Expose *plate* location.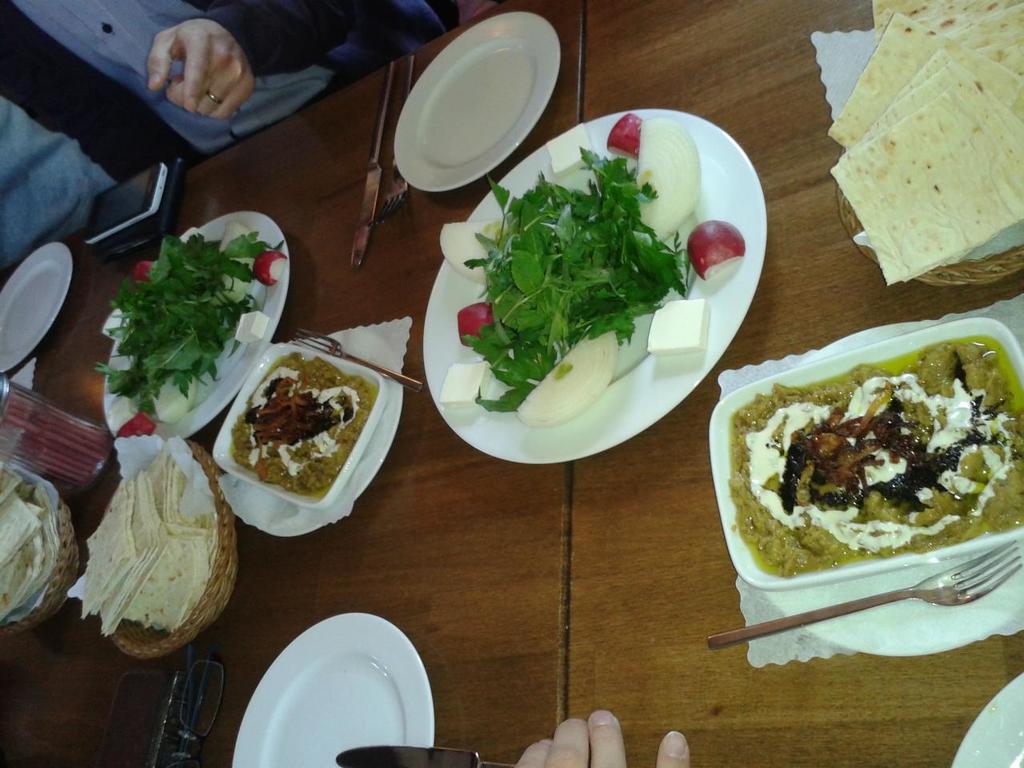
Exposed at l=955, t=672, r=1023, b=764.
